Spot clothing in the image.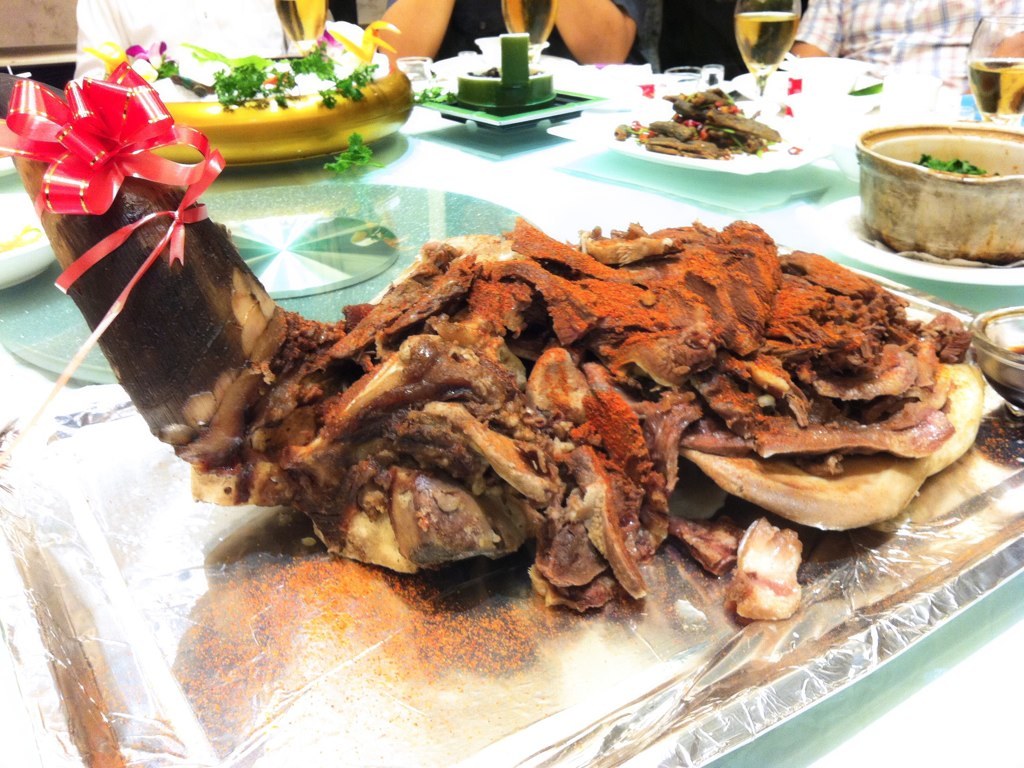
clothing found at box(398, 0, 662, 83).
